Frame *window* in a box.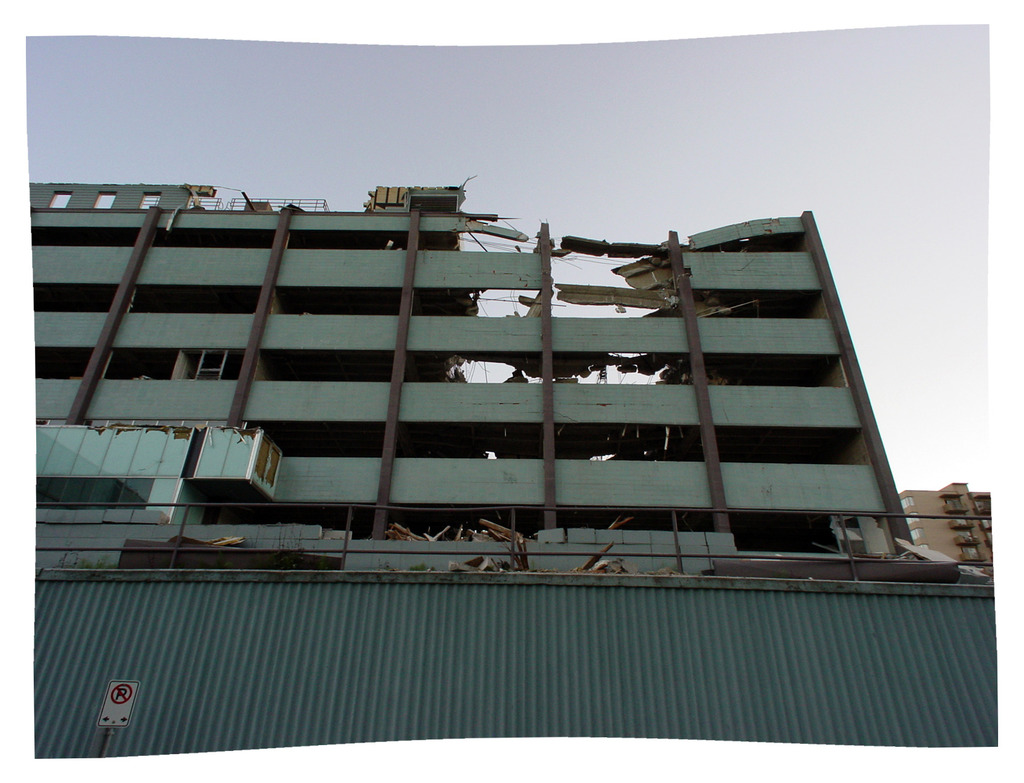
detection(909, 517, 915, 525).
